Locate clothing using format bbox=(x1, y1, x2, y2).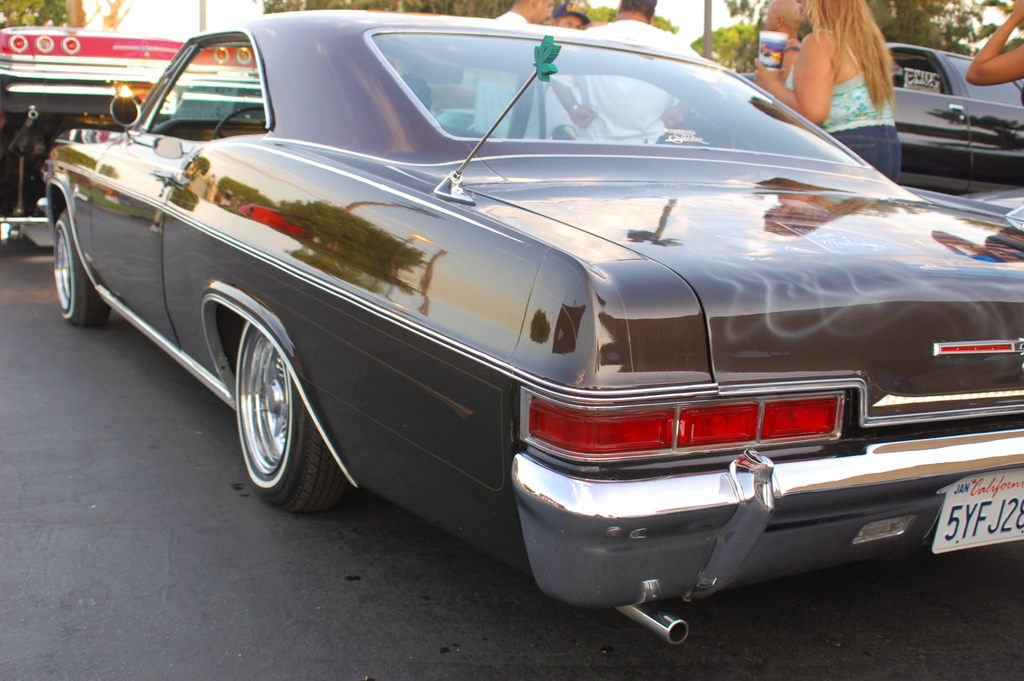
bbox=(782, 19, 911, 123).
